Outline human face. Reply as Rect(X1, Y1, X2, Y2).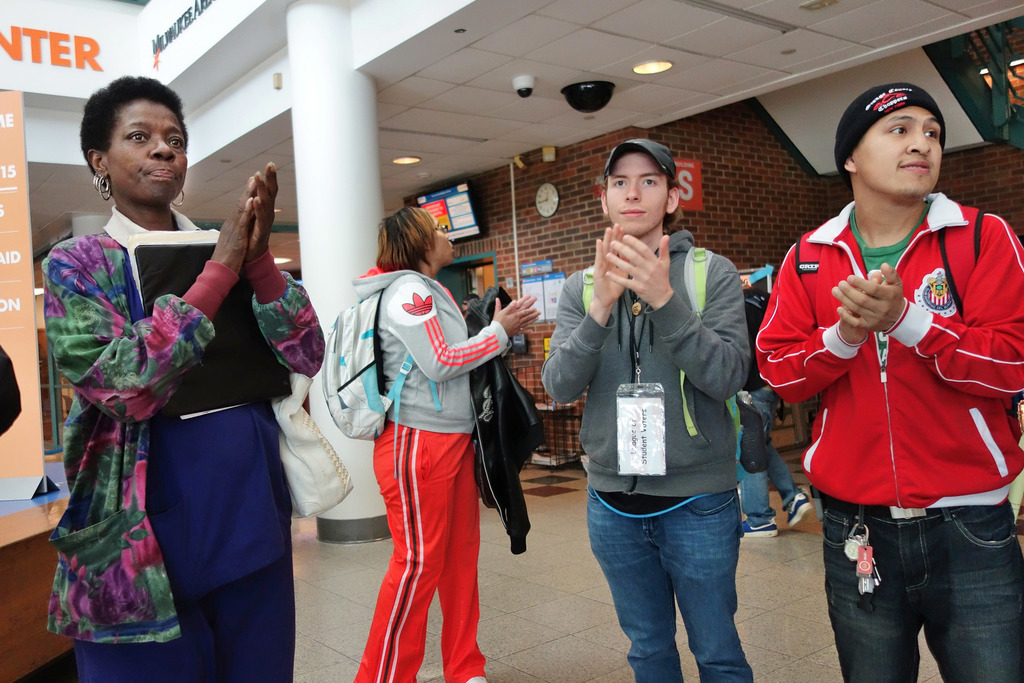
Rect(420, 211, 456, 268).
